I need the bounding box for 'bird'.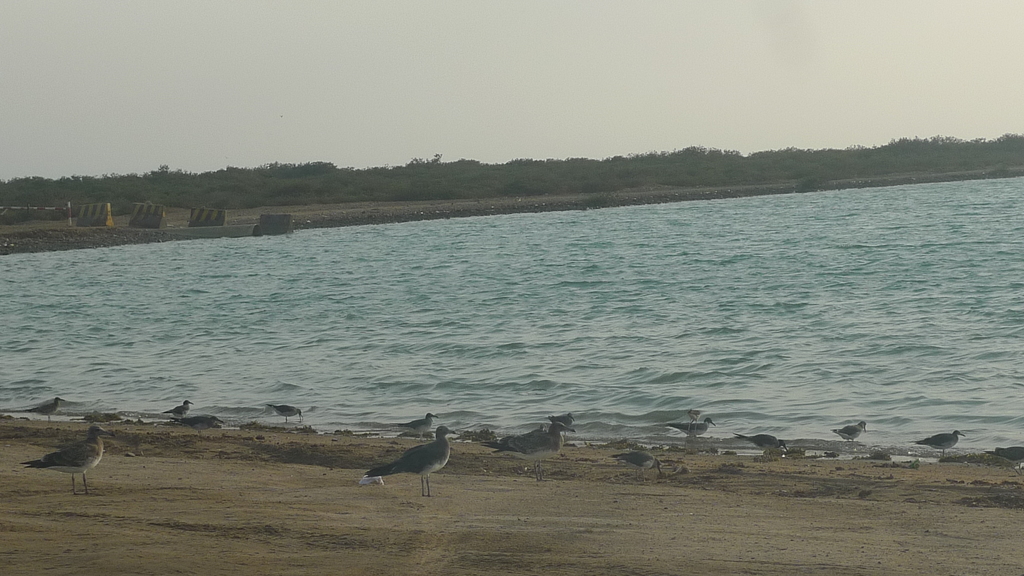
Here it is: box(259, 402, 306, 427).
